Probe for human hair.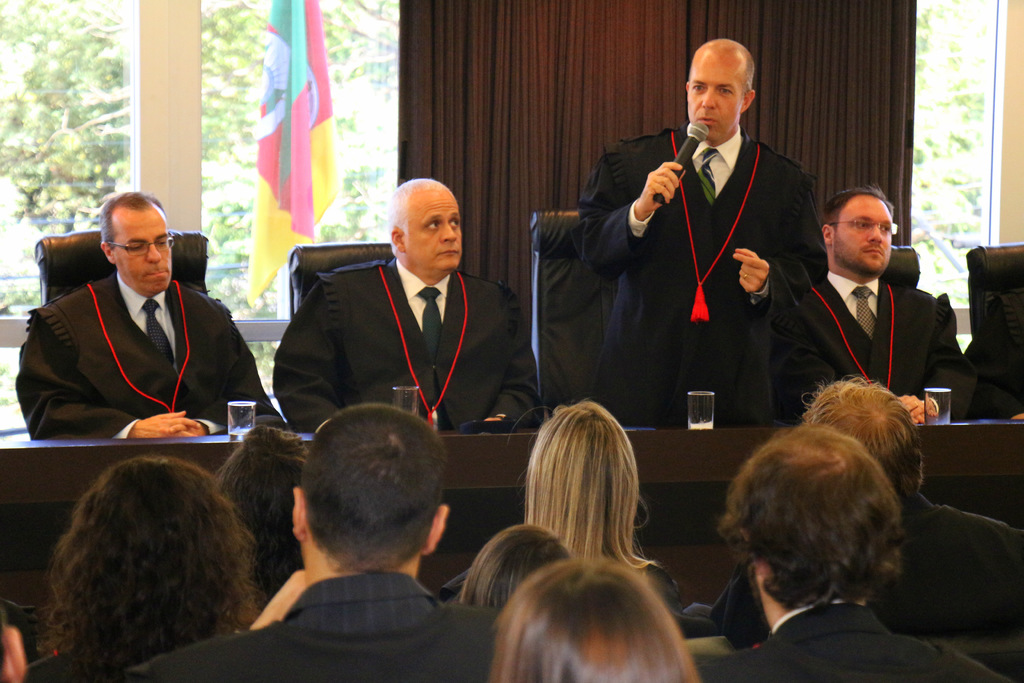
Probe result: l=28, t=462, r=258, b=682.
